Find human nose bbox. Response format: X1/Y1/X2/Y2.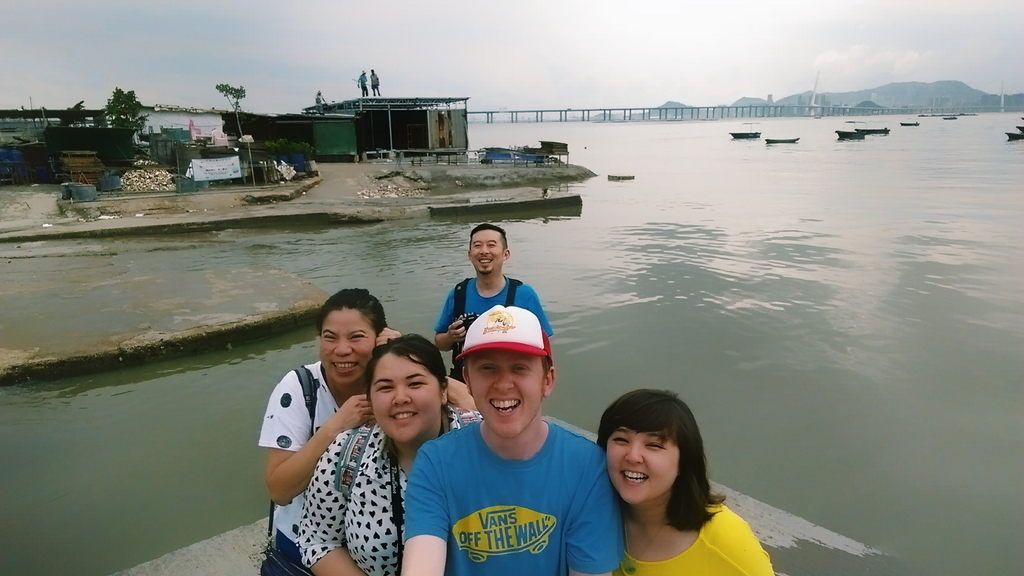
493/367/516/391.
